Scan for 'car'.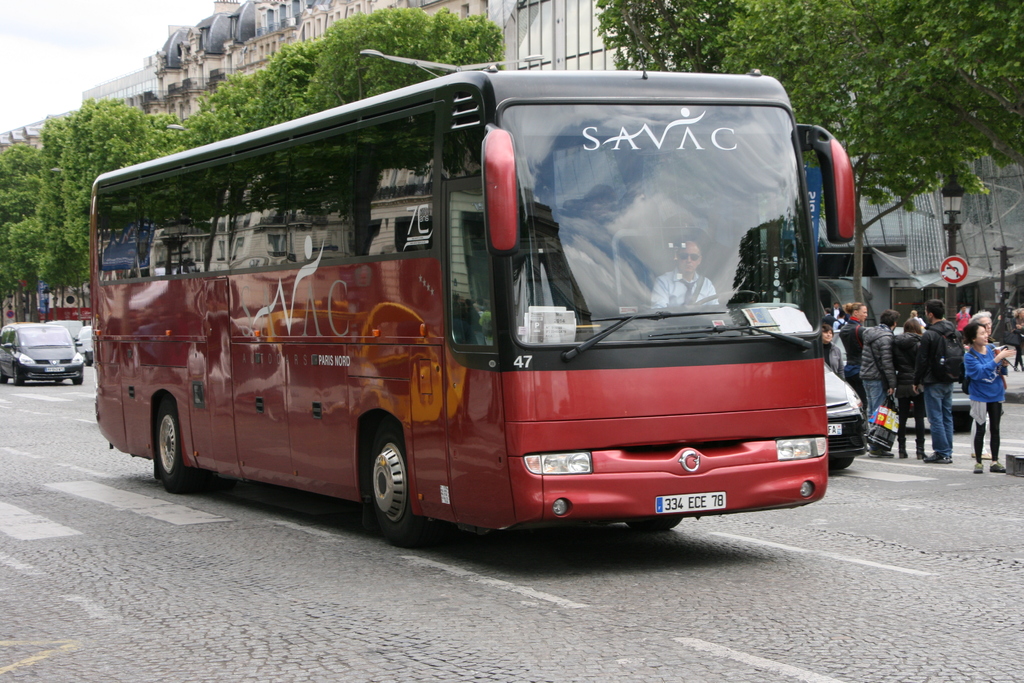
Scan result: {"x1": 942, "y1": 354, "x2": 976, "y2": 436}.
